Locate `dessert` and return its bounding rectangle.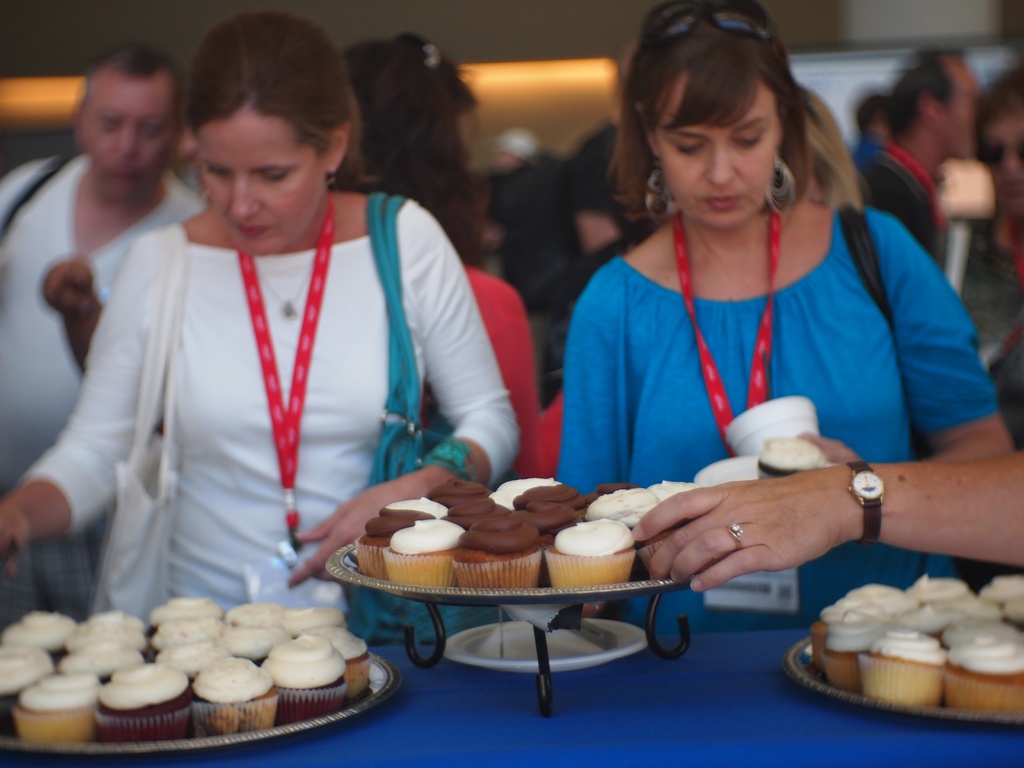
rect(809, 573, 1023, 717).
